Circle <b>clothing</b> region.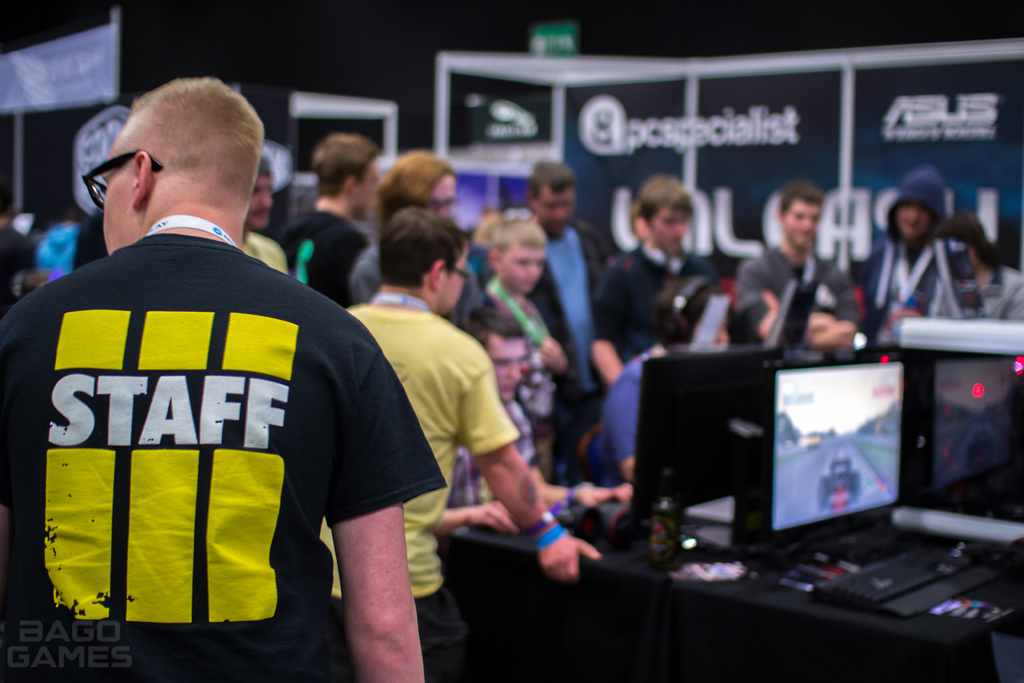
Region: [left=733, top=247, right=875, bottom=335].
